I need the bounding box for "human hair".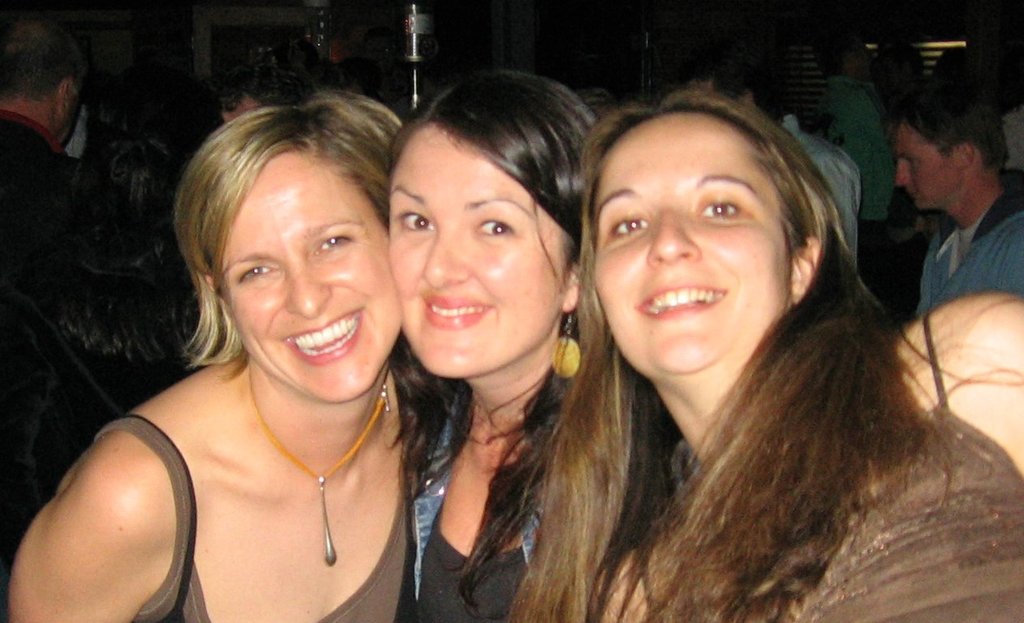
Here it is: x1=0 y1=13 x2=87 y2=109.
